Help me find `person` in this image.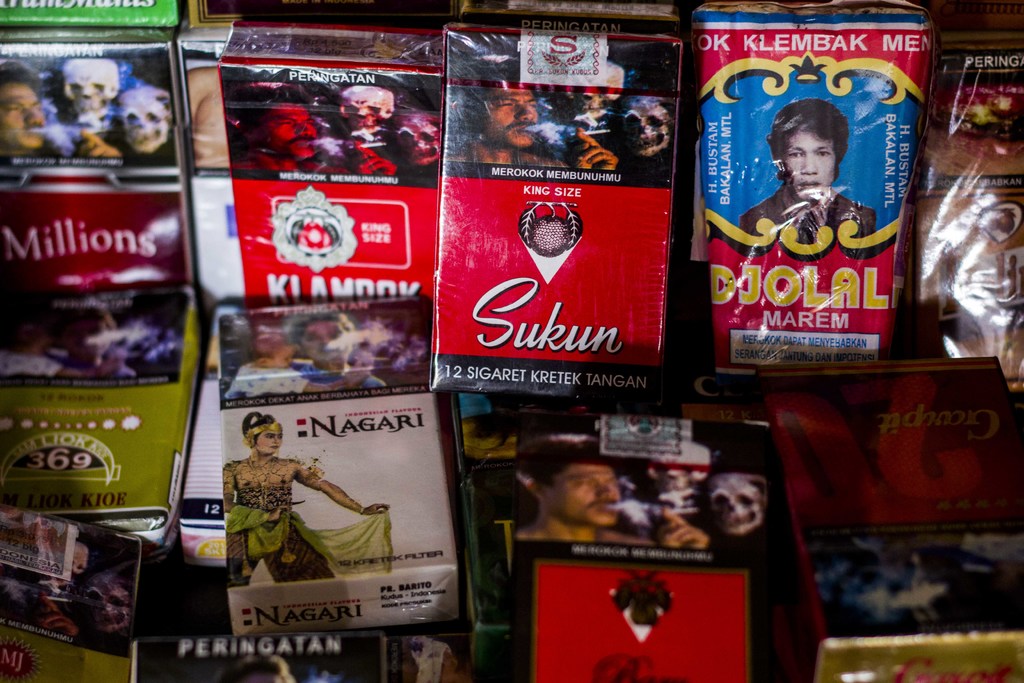
Found it: locate(738, 95, 876, 242).
